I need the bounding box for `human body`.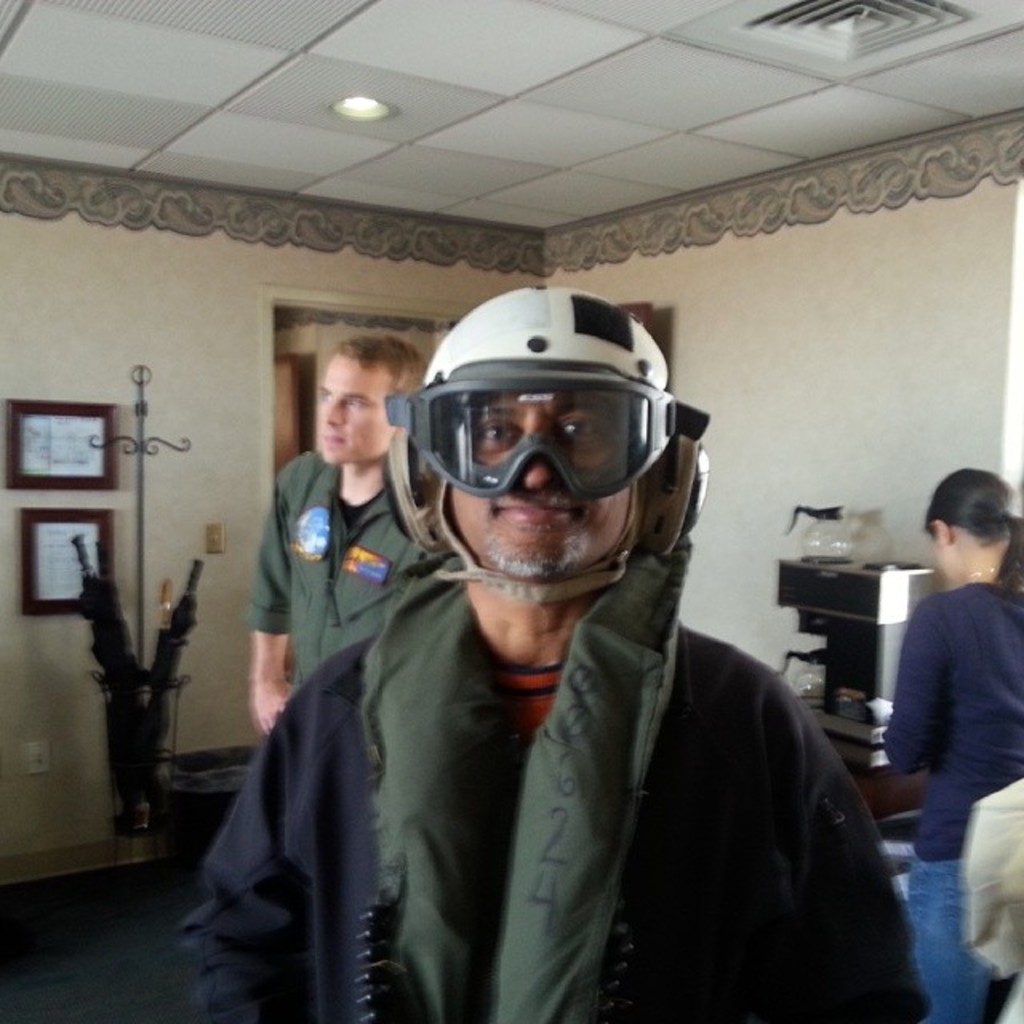
Here it is: x1=882, y1=462, x2=1022, y2=1018.
